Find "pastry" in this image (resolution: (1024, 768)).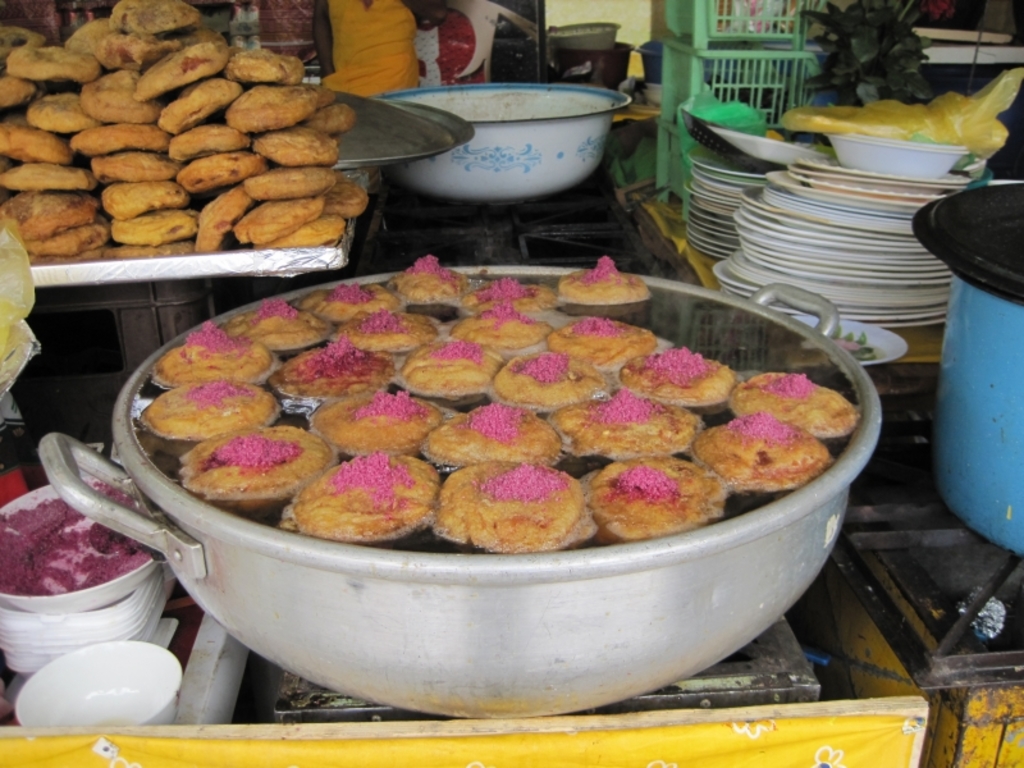
box(429, 456, 581, 567).
